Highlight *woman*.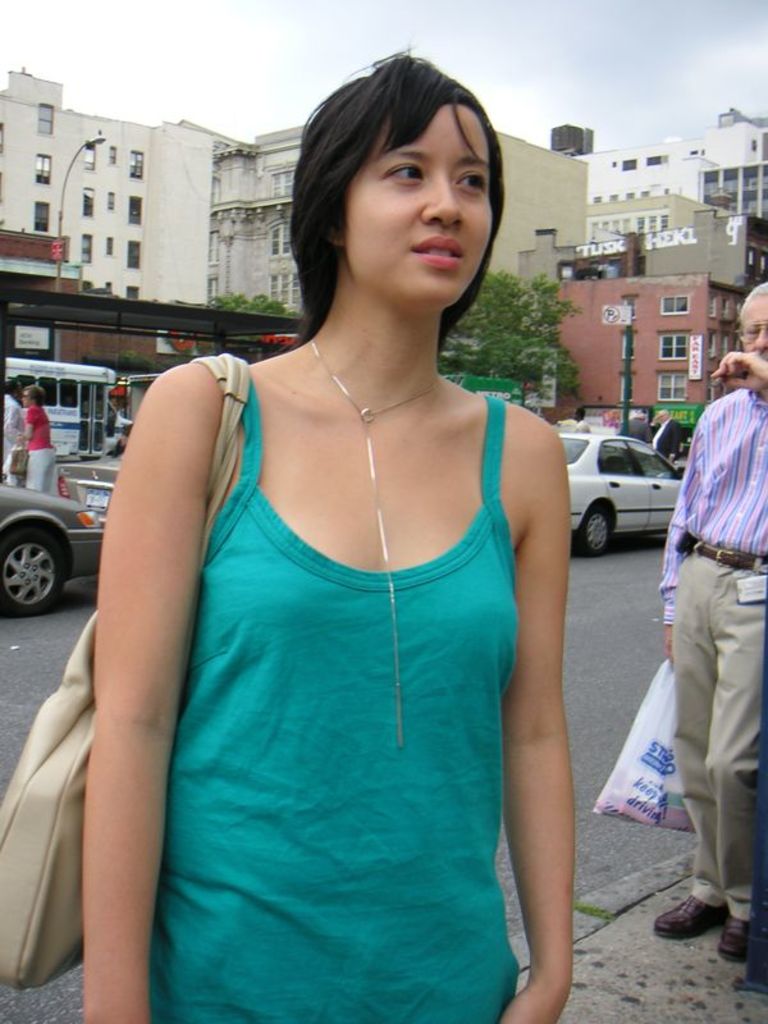
Highlighted region: (x1=9, y1=390, x2=60, y2=499).
